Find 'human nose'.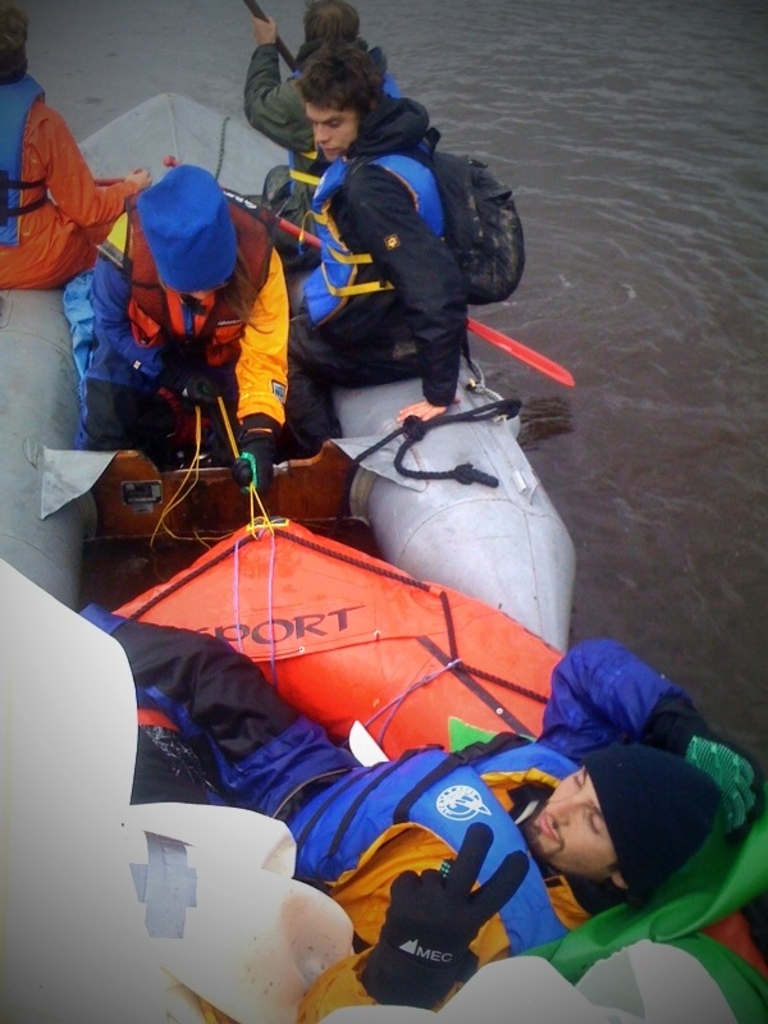
545, 797, 577, 827.
